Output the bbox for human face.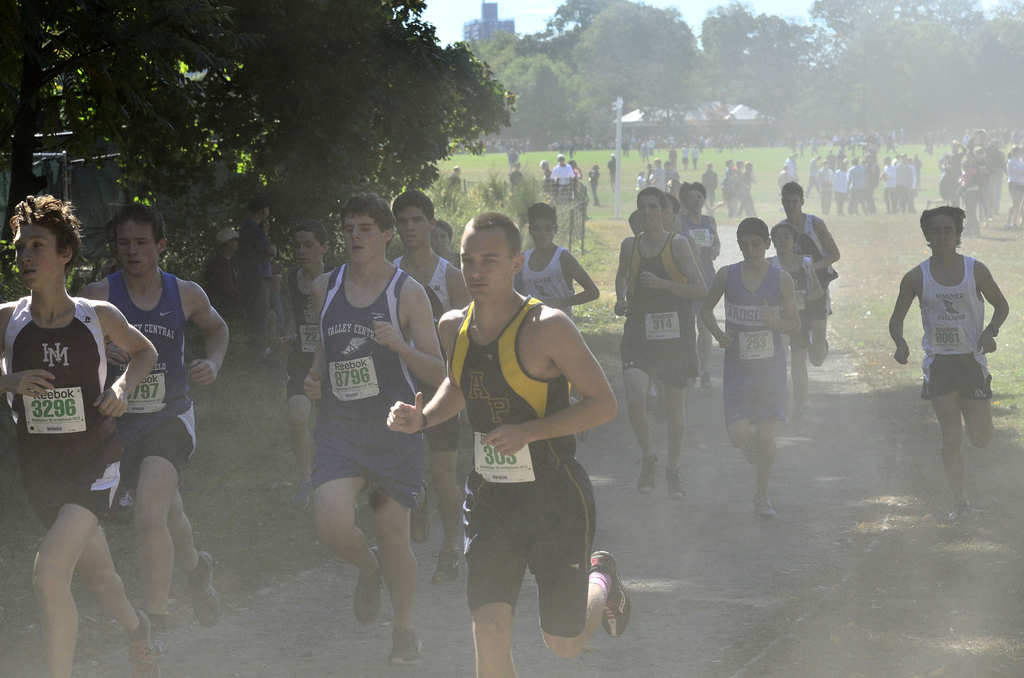
(x1=432, y1=227, x2=447, y2=251).
